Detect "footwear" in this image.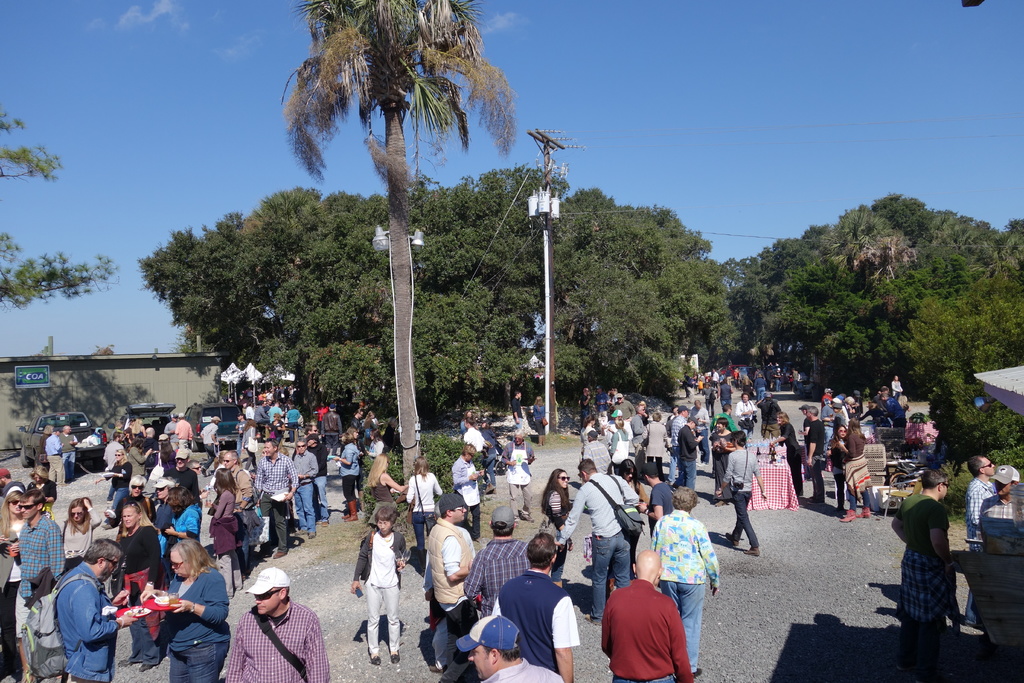
Detection: Rect(716, 498, 730, 506).
